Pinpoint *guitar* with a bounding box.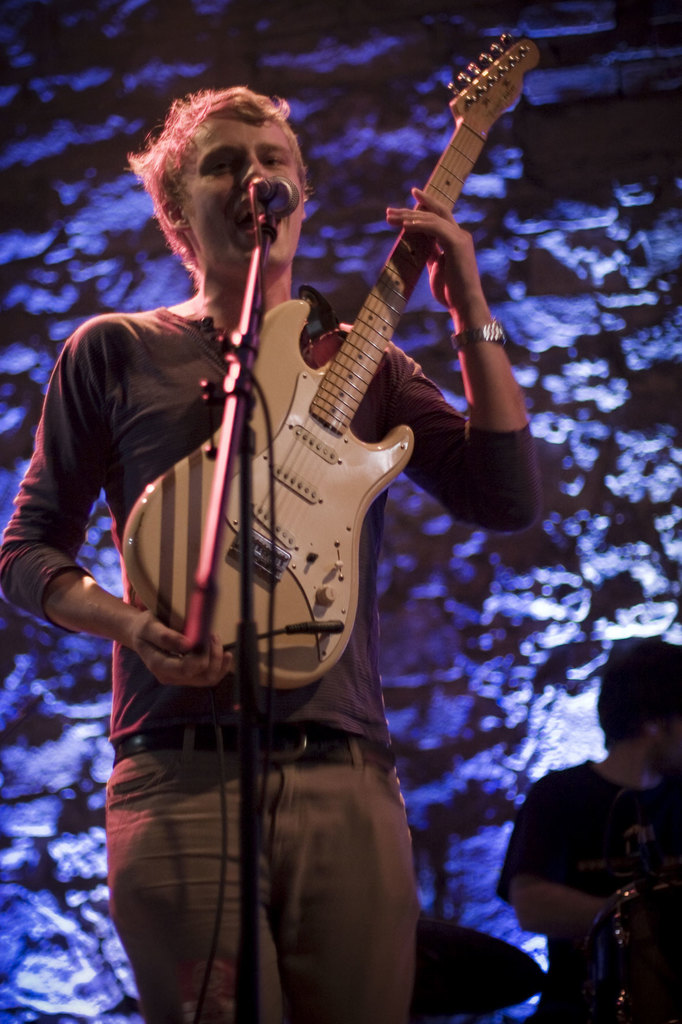
(left=115, top=10, right=553, bottom=703).
